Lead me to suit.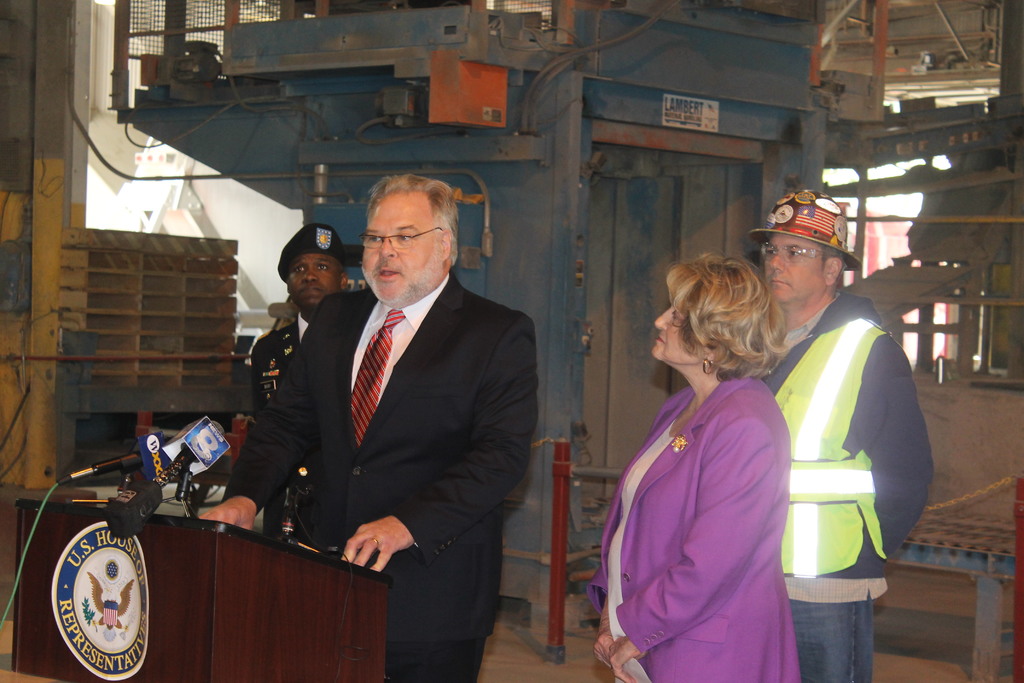
Lead to [x1=171, y1=240, x2=547, y2=630].
